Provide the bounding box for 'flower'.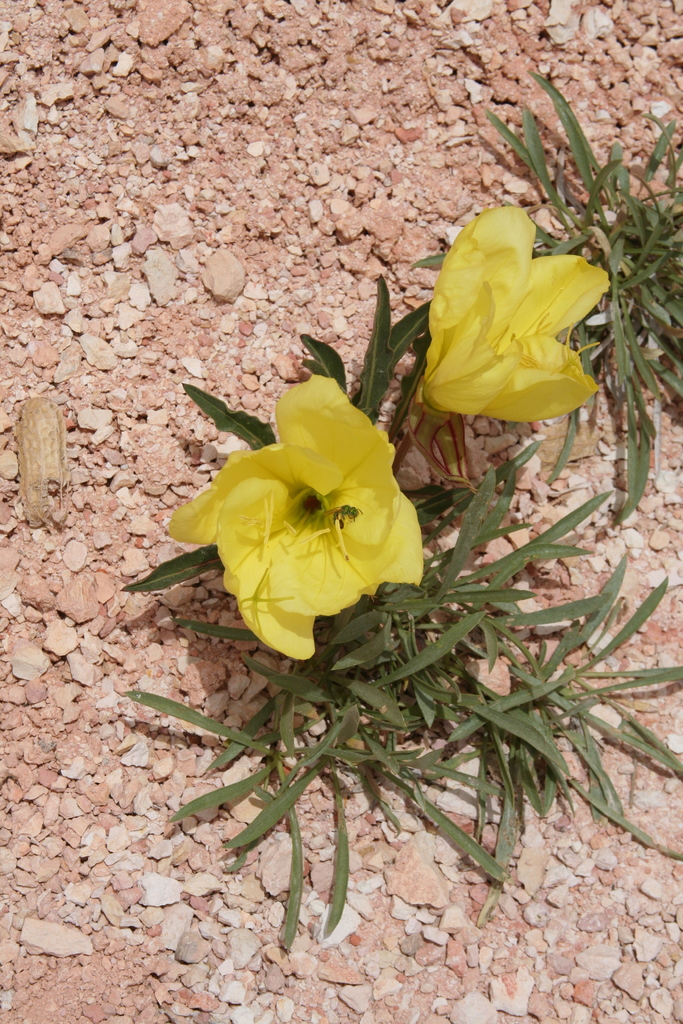
box=[414, 202, 610, 424].
